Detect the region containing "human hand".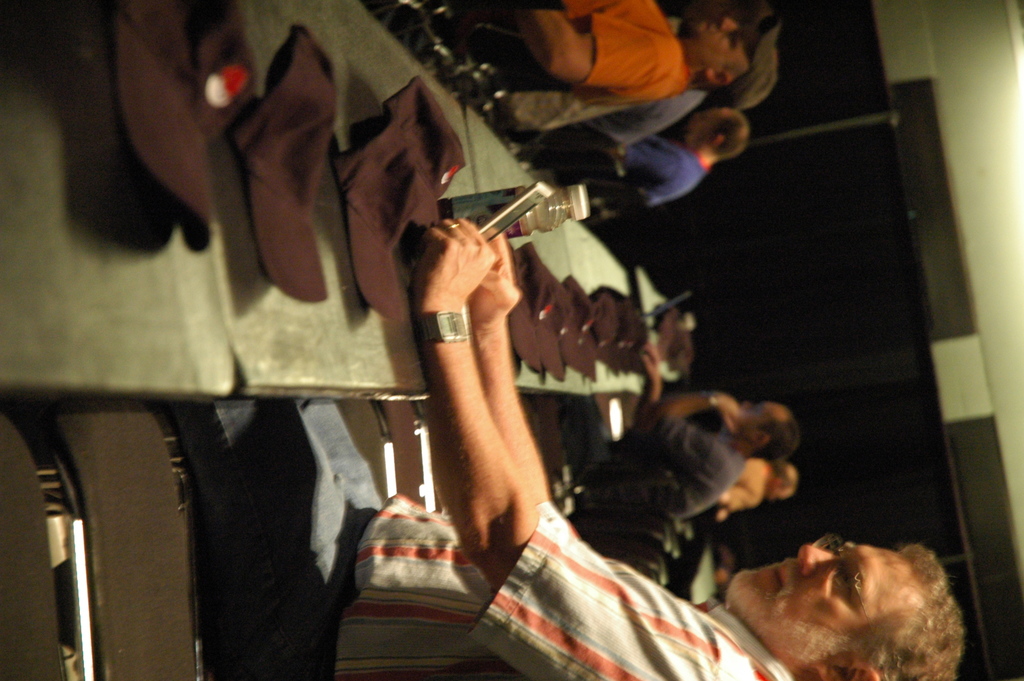
box(717, 389, 742, 440).
